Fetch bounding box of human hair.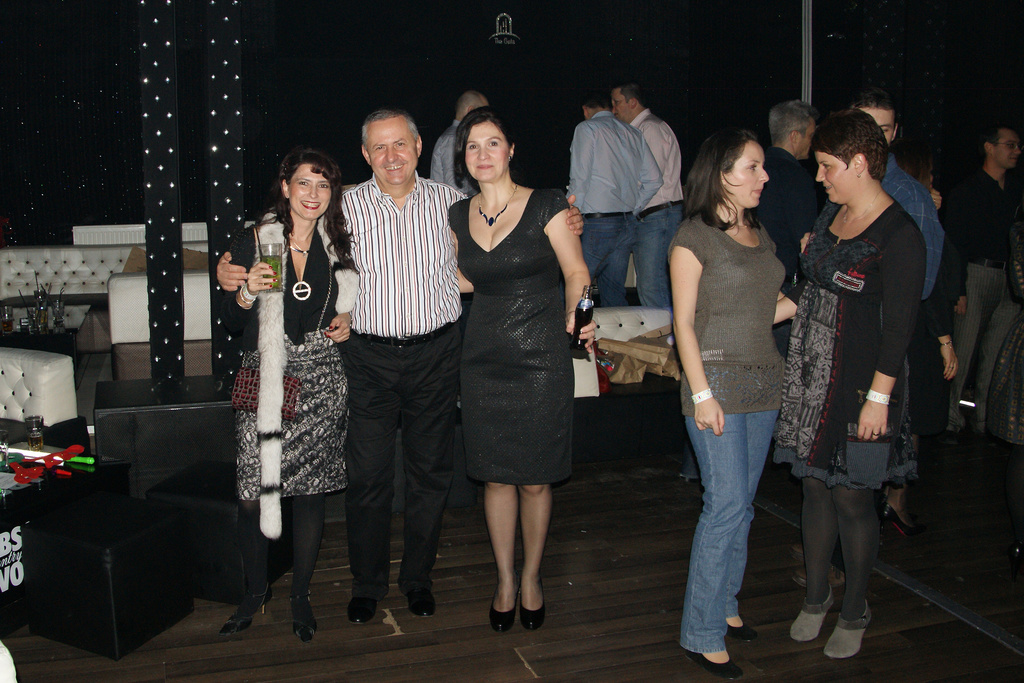
Bbox: (811,108,890,185).
